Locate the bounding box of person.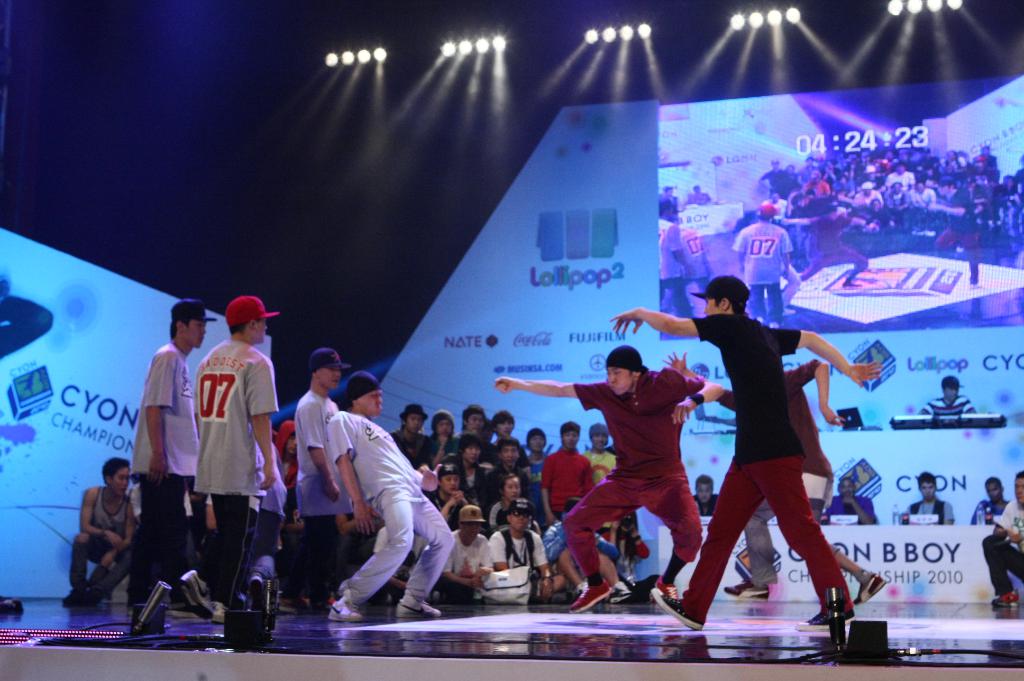
Bounding box: x1=918, y1=375, x2=979, y2=413.
